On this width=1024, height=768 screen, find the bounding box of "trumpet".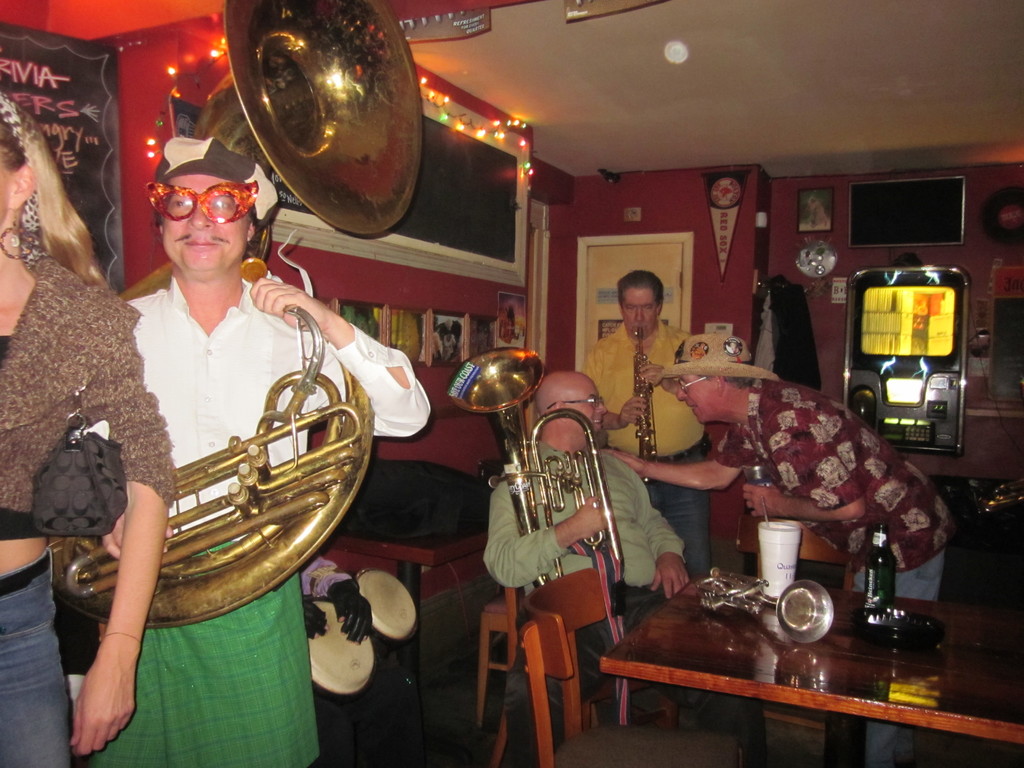
Bounding box: x1=480 y1=356 x2=633 y2=623.
